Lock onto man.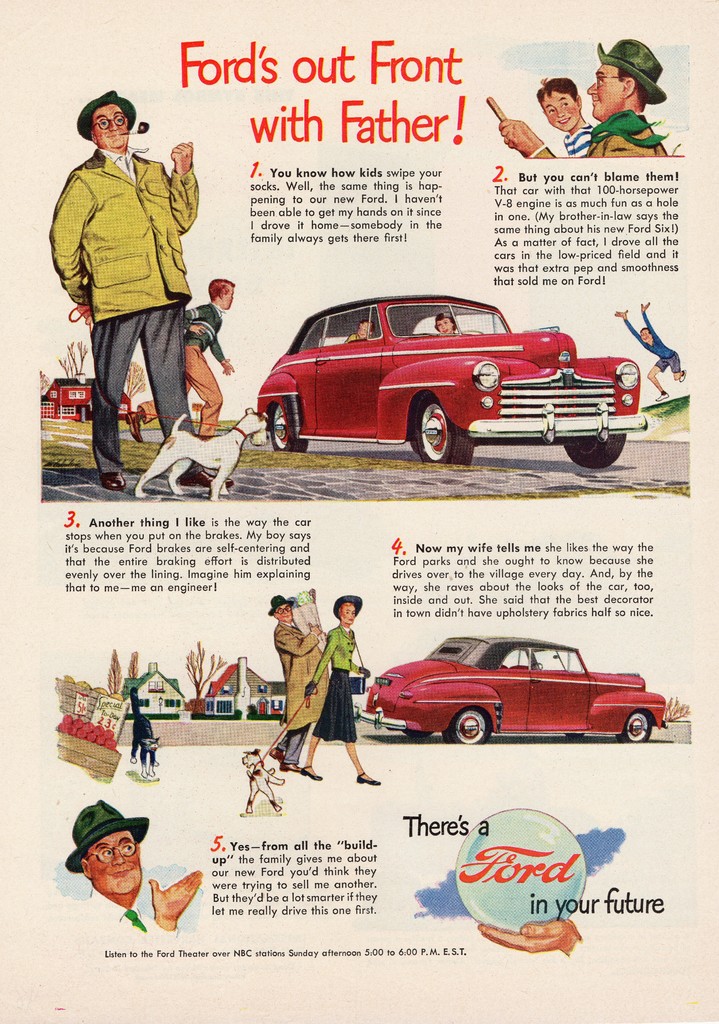
Locked: BBox(58, 97, 229, 467).
